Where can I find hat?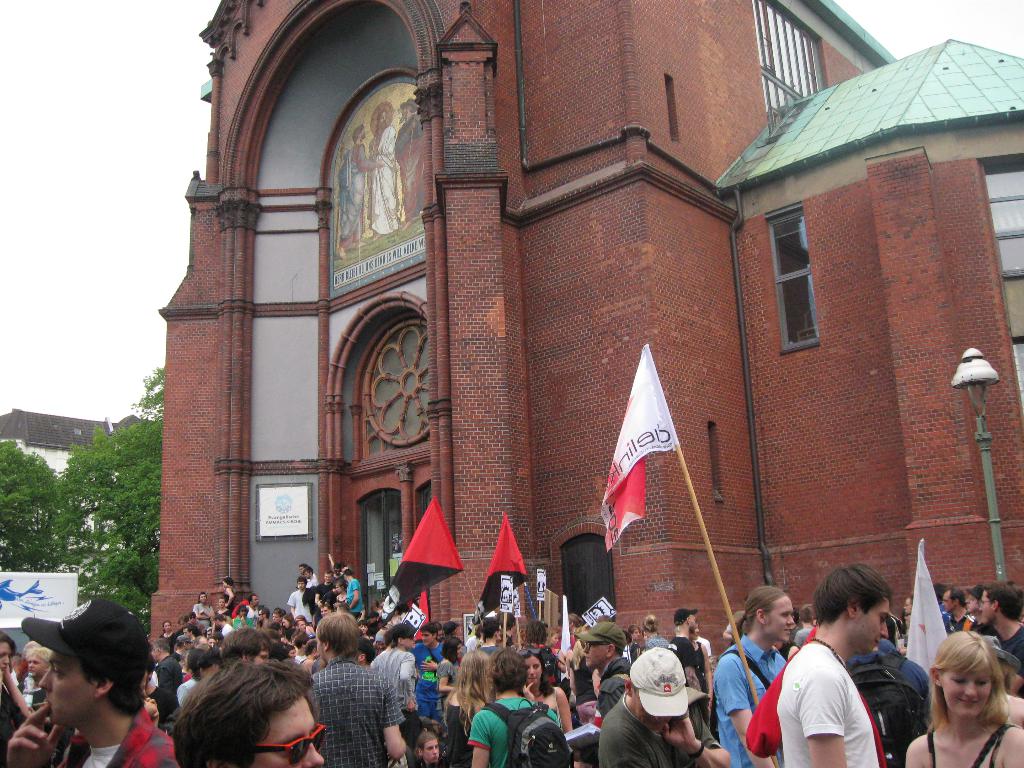
You can find it at 20:596:150:673.
